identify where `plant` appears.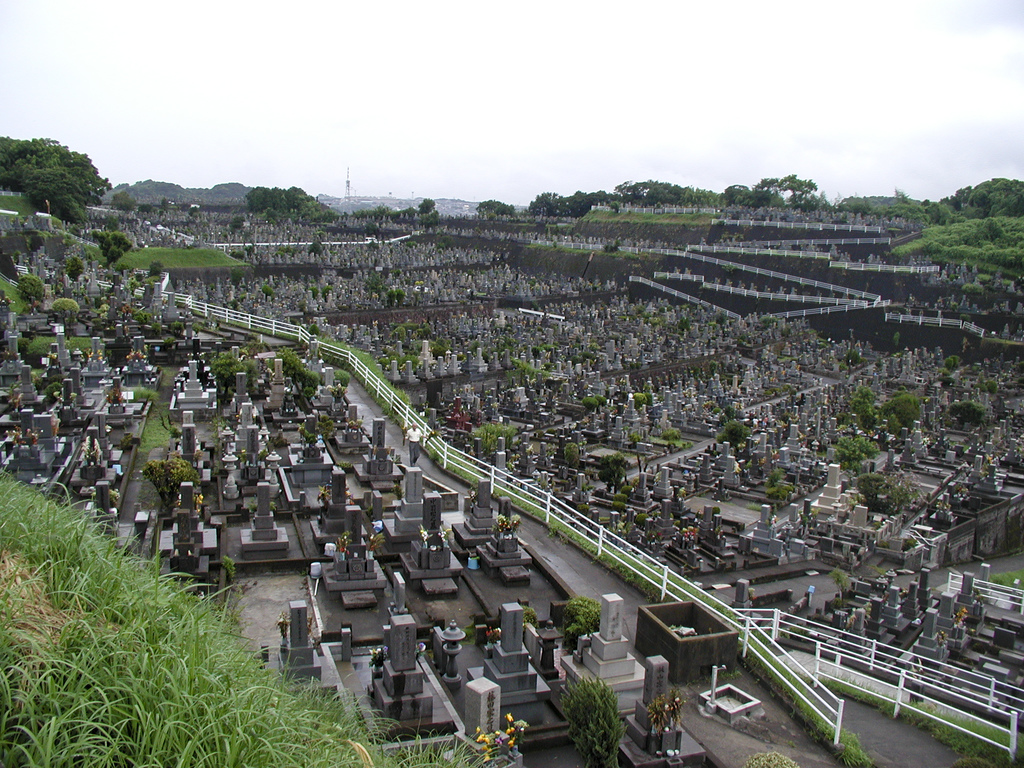
Appears at 634,303,643,313.
